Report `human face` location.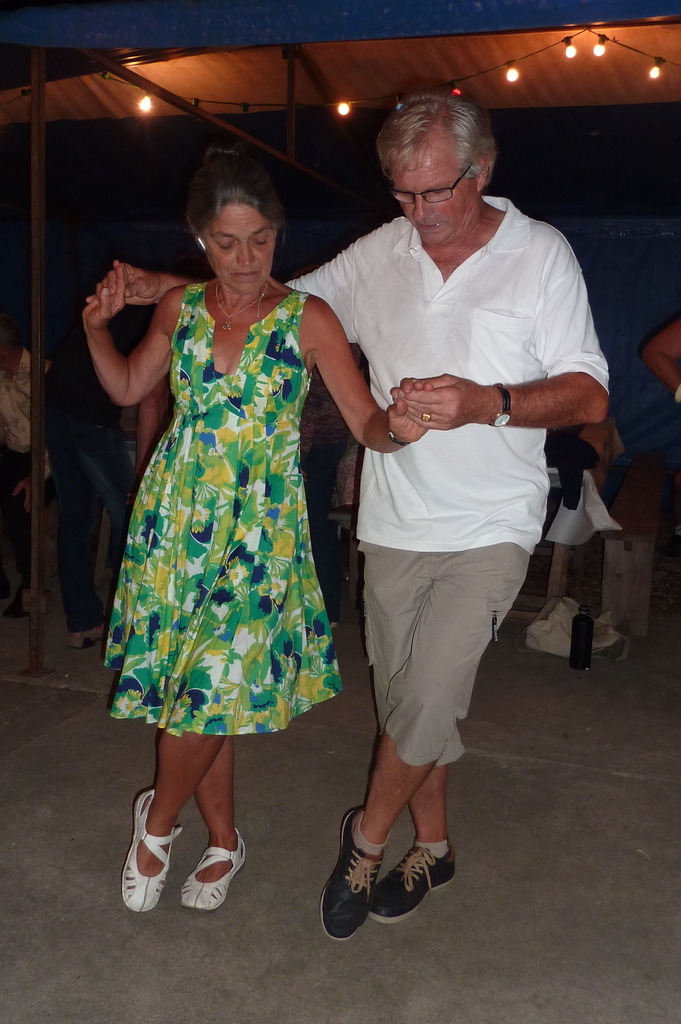
Report: (left=398, top=158, right=478, bottom=239).
